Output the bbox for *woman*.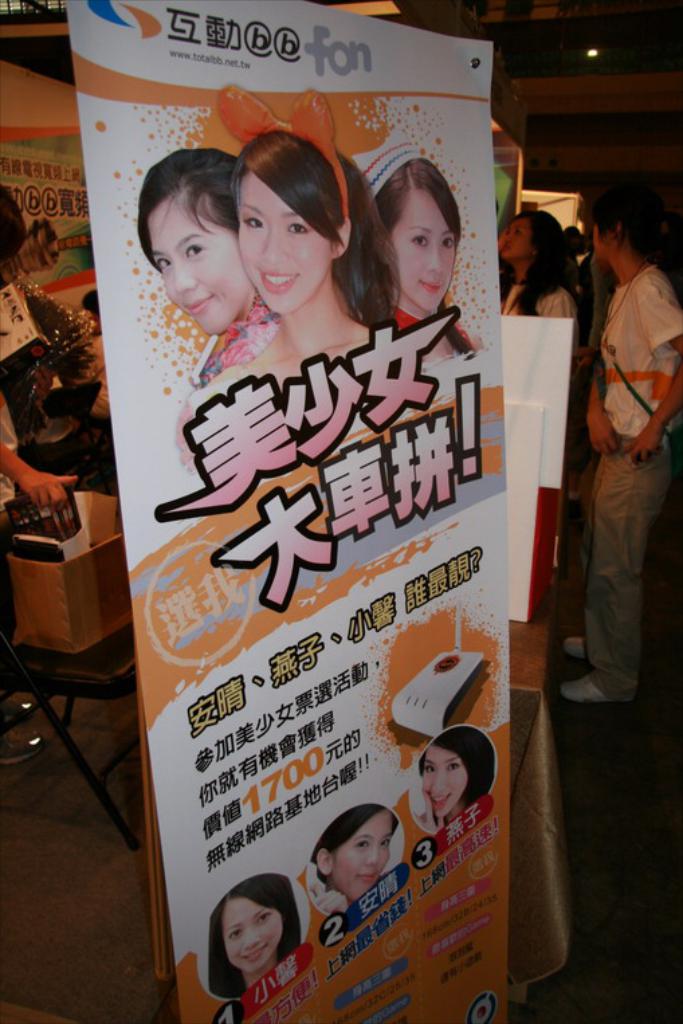
x1=188 y1=83 x2=405 y2=467.
